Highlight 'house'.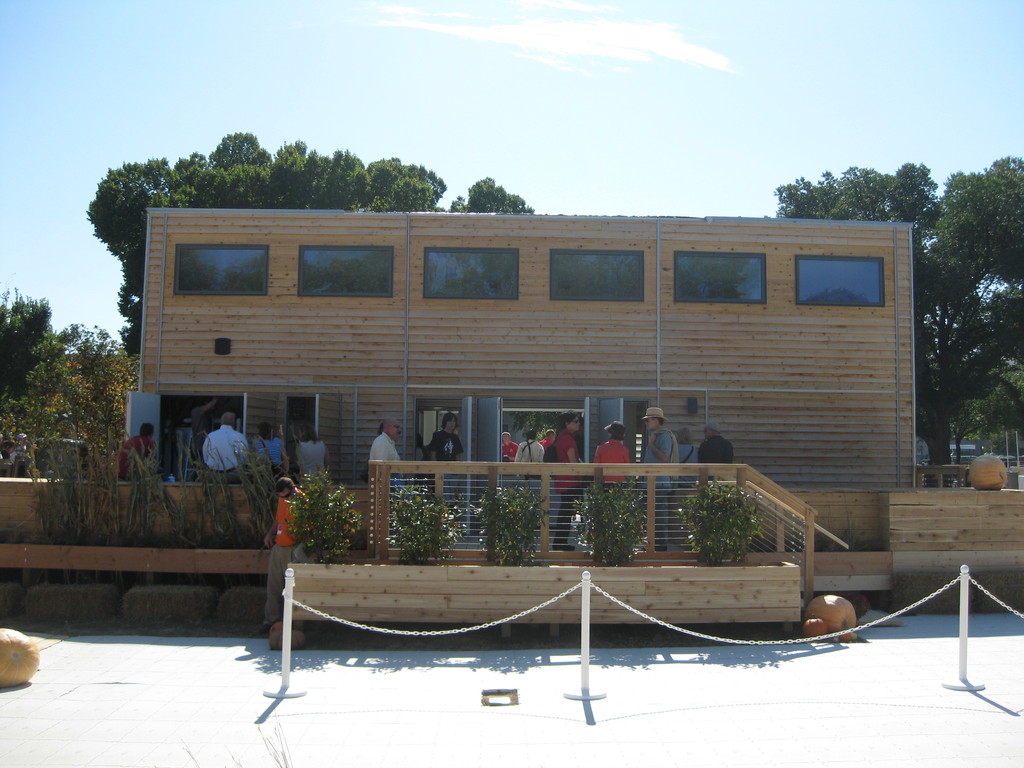
Highlighted region: left=145, top=164, right=957, bottom=580.
